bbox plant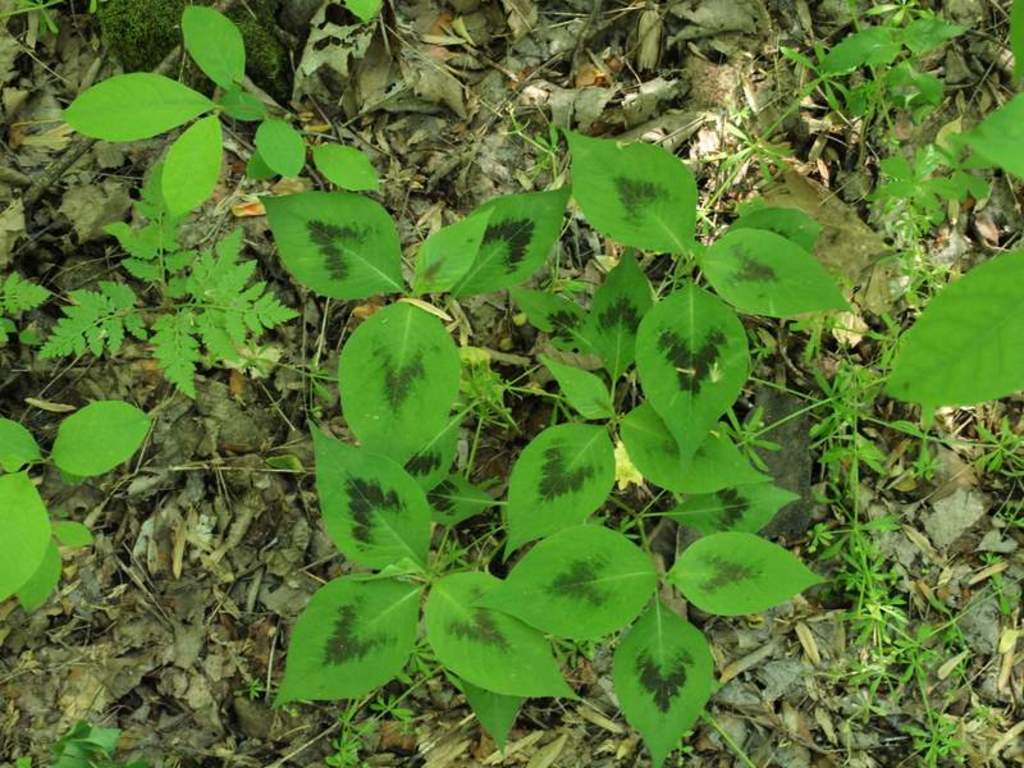
0:411:186:621
